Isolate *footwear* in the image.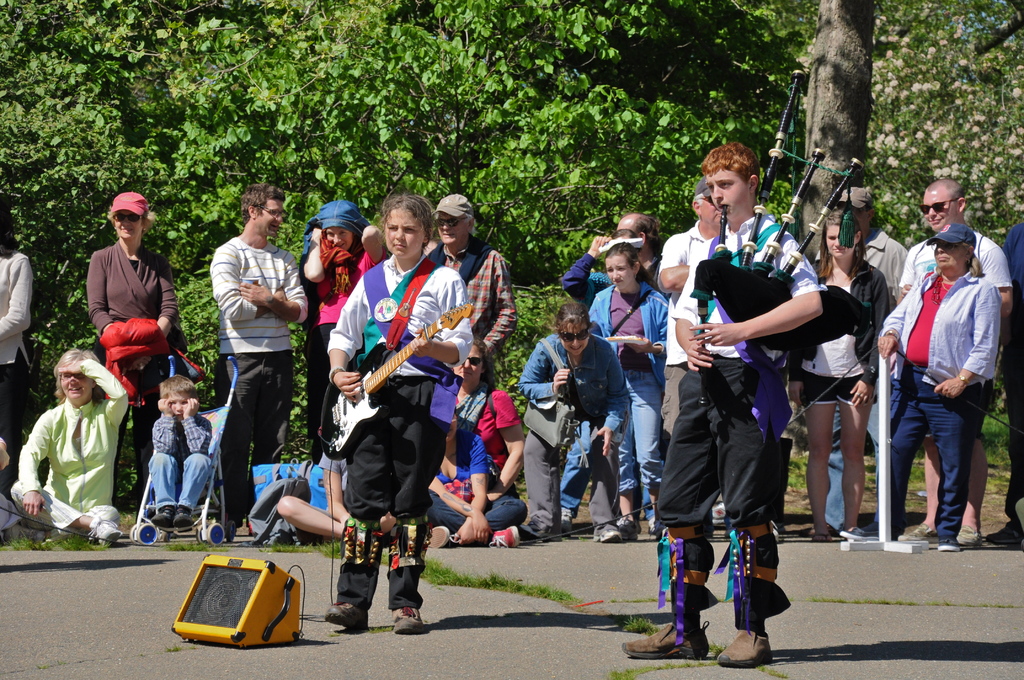
Isolated region: x1=486 y1=526 x2=519 y2=547.
